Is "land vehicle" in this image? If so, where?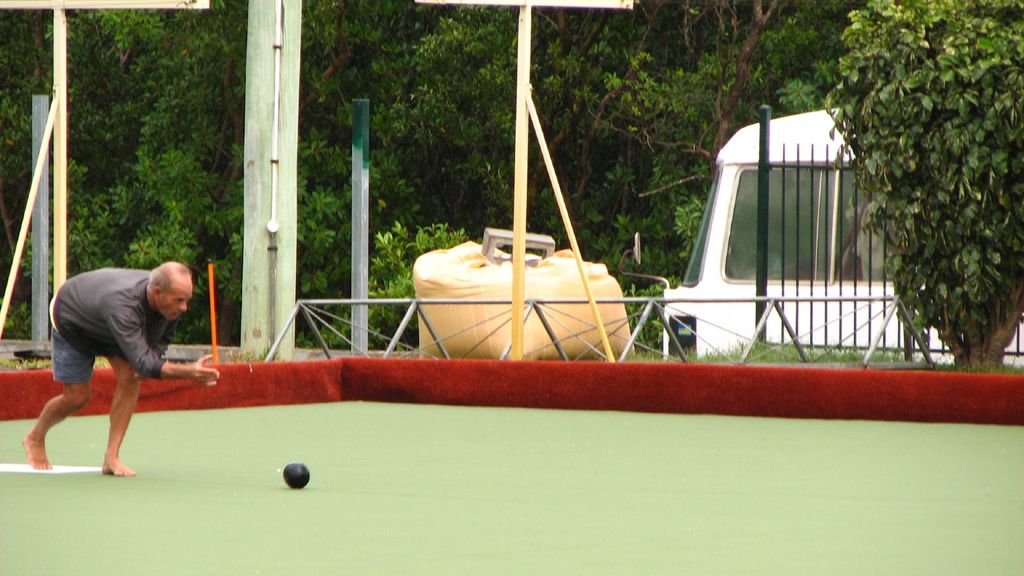
Yes, at 618/108/1023/367.
